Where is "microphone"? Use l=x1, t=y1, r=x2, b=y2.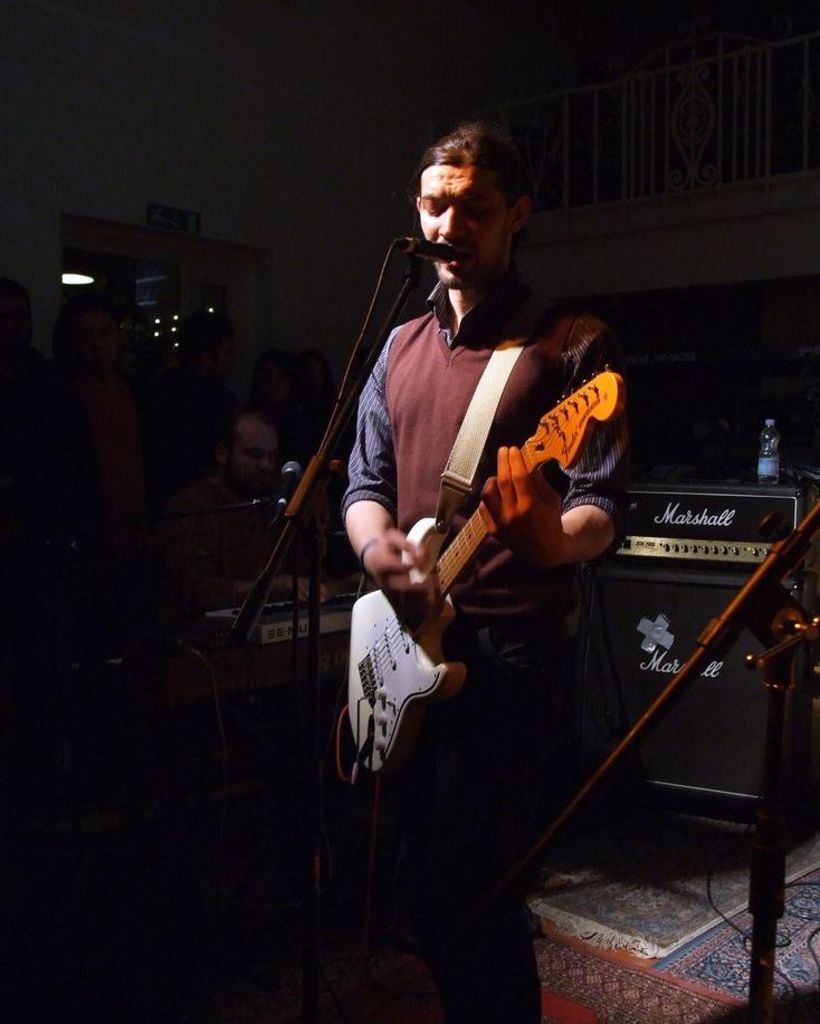
l=399, t=238, r=465, b=270.
